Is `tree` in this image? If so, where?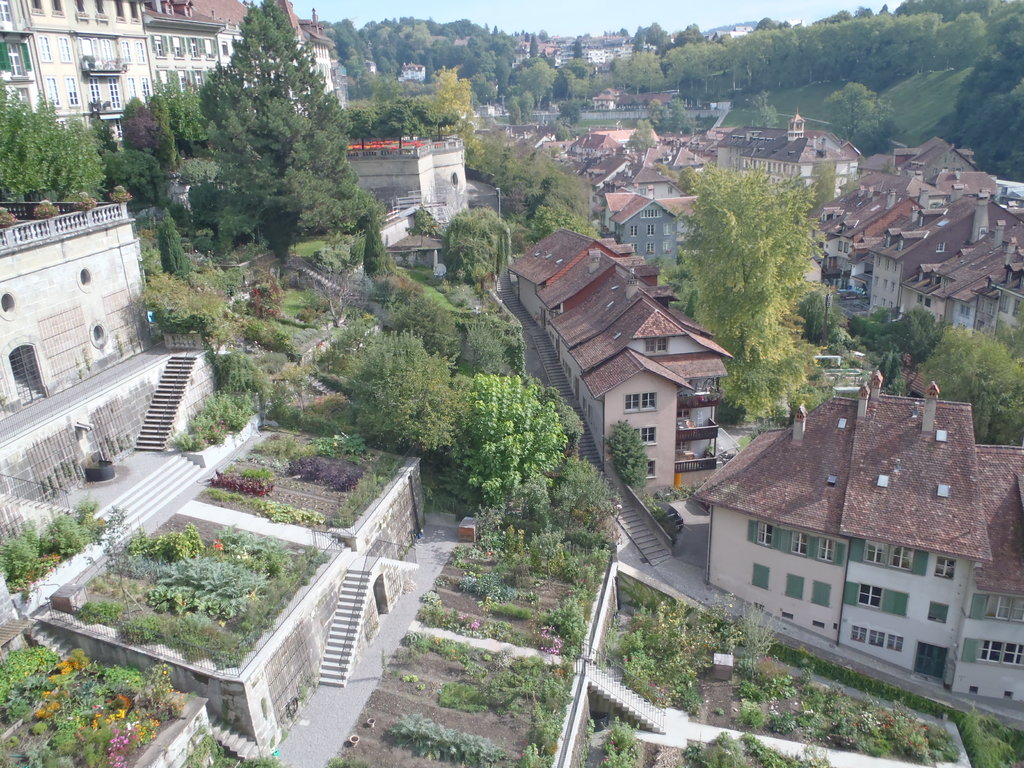
Yes, at 150 207 192 273.
